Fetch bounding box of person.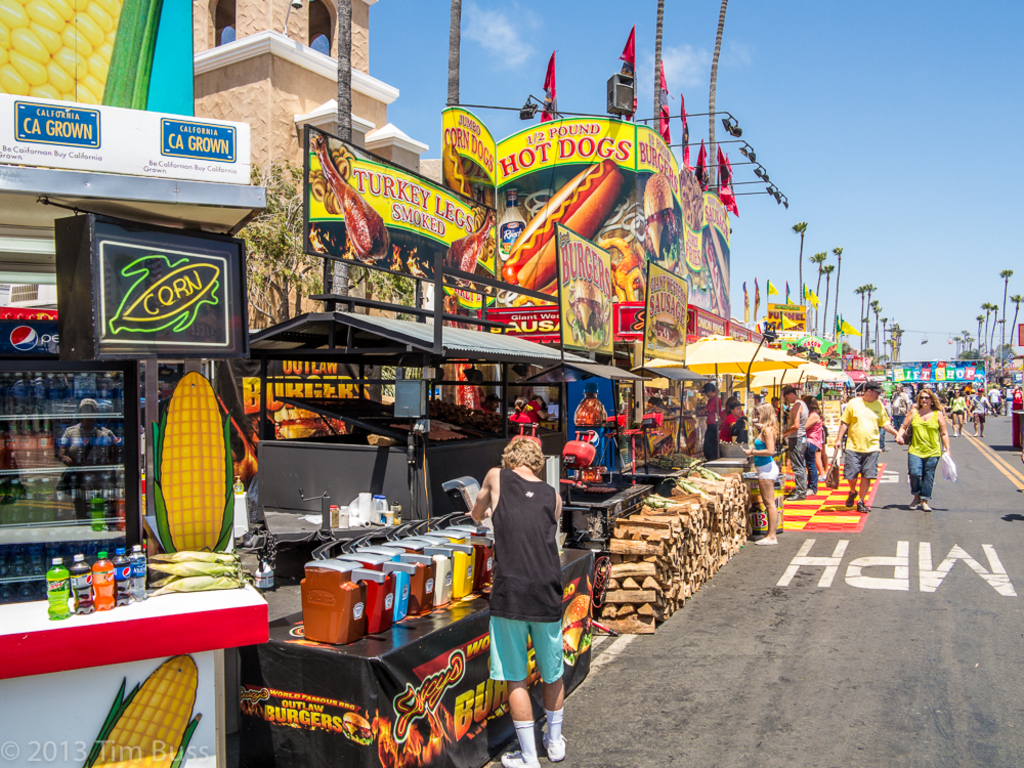
Bbox: [left=775, top=381, right=809, bottom=504].
